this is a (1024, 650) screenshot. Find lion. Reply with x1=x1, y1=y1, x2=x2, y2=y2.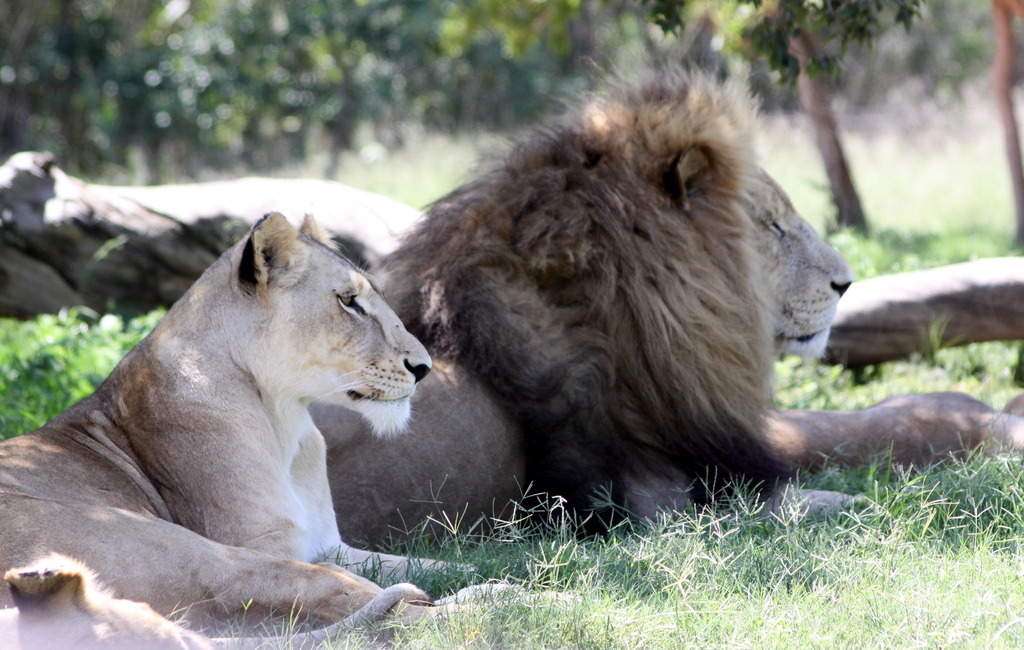
x1=0, y1=560, x2=212, y2=649.
